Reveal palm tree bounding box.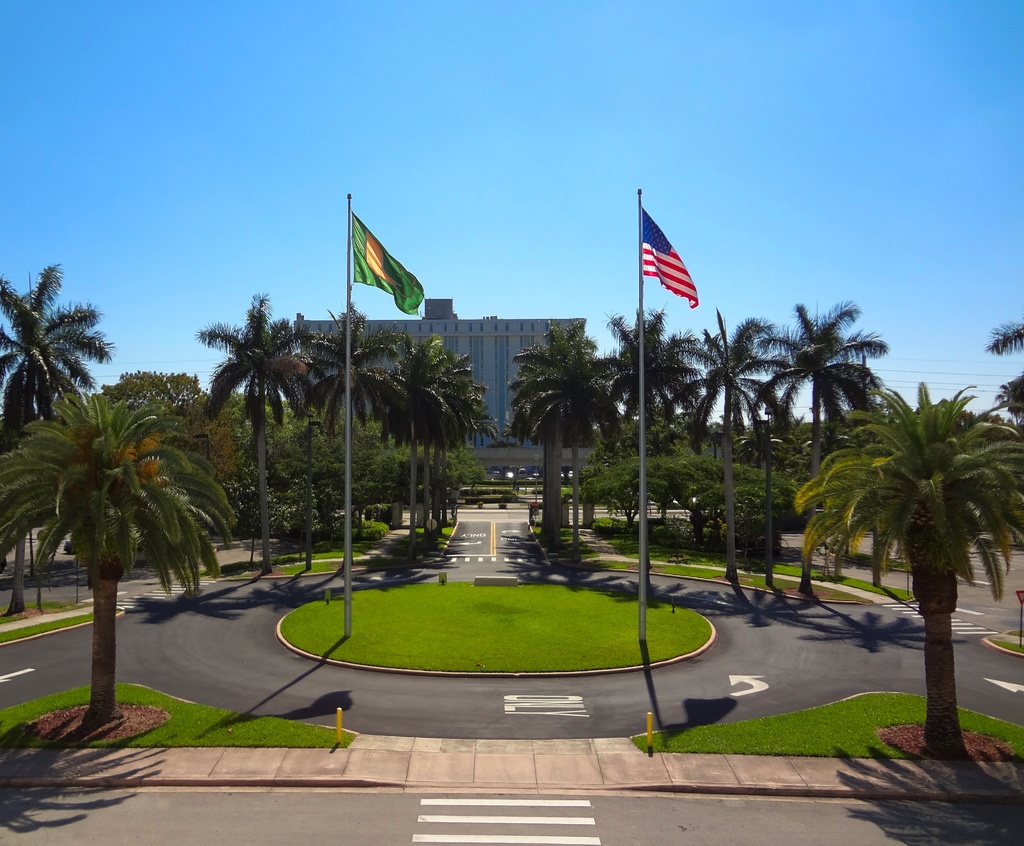
Revealed: <bbox>598, 326, 711, 551</bbox>.
